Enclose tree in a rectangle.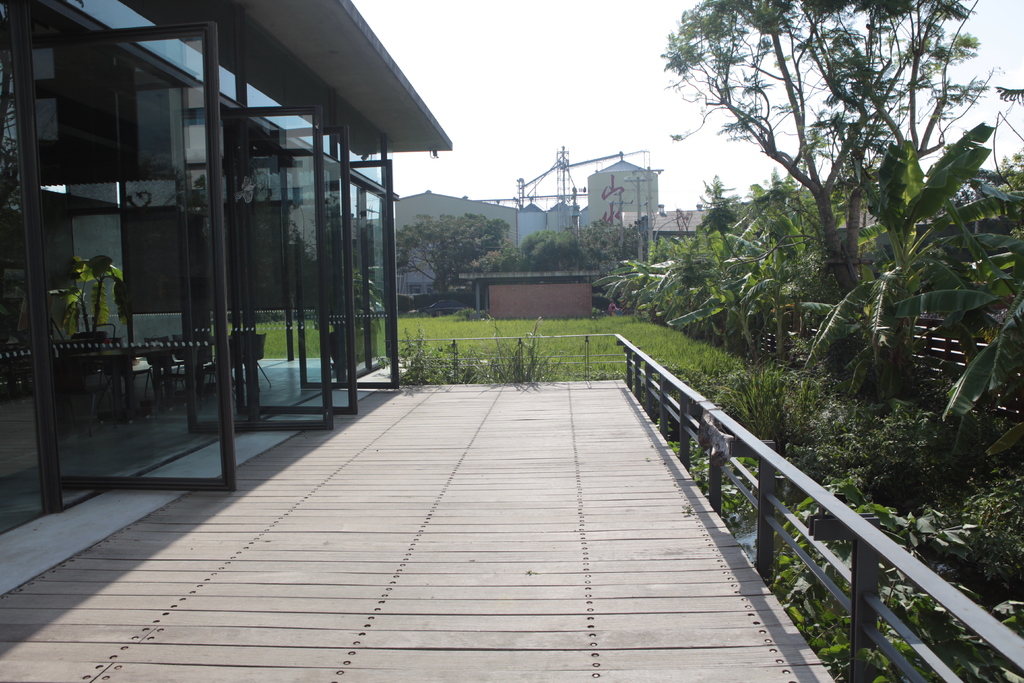
bbox=[388, 215, 504, 298].
